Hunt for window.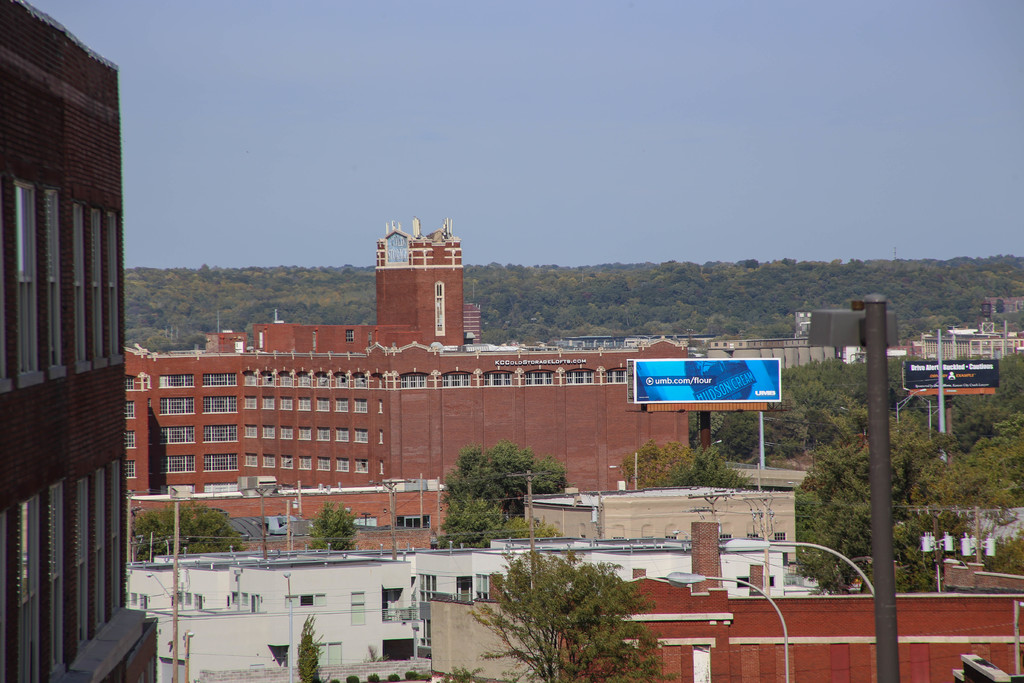
Hunted down at [230, 588, 242, 611].
